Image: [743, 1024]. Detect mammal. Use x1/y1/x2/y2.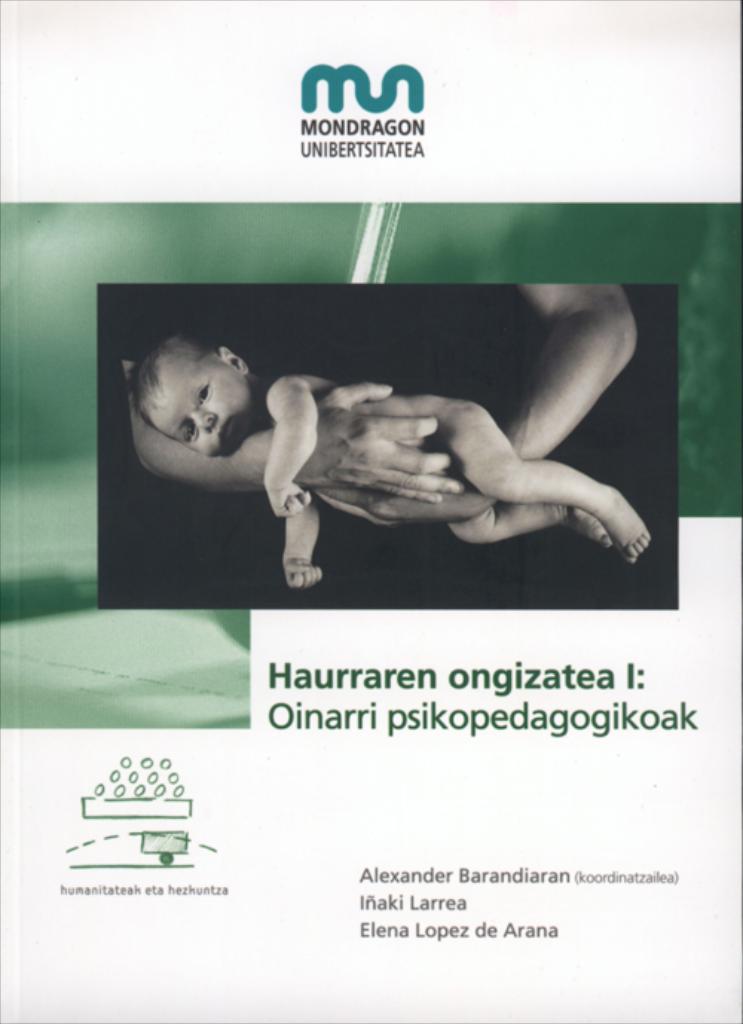
107/273/663/623.
